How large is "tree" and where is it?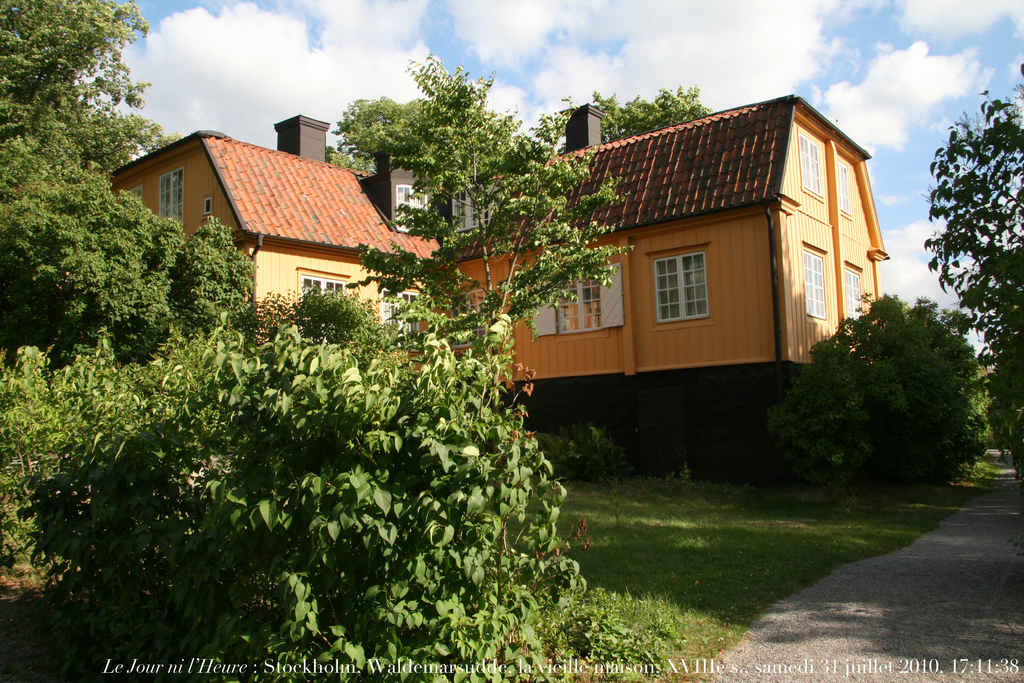
Bounding box: 0,0,255,360.
